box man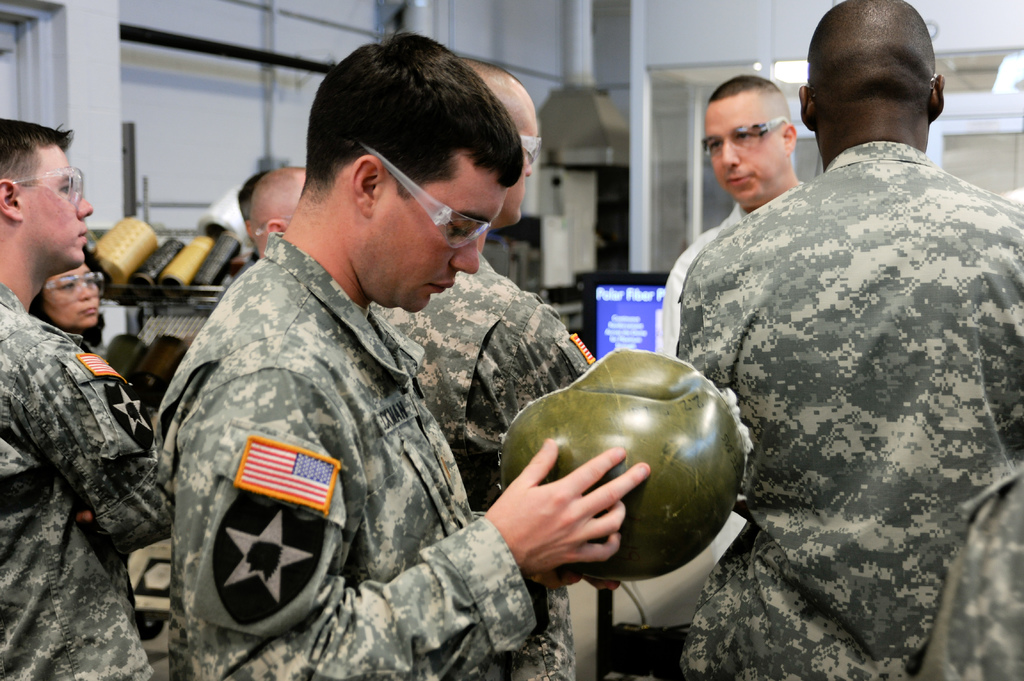
locate(218, 167, 275, 304)
